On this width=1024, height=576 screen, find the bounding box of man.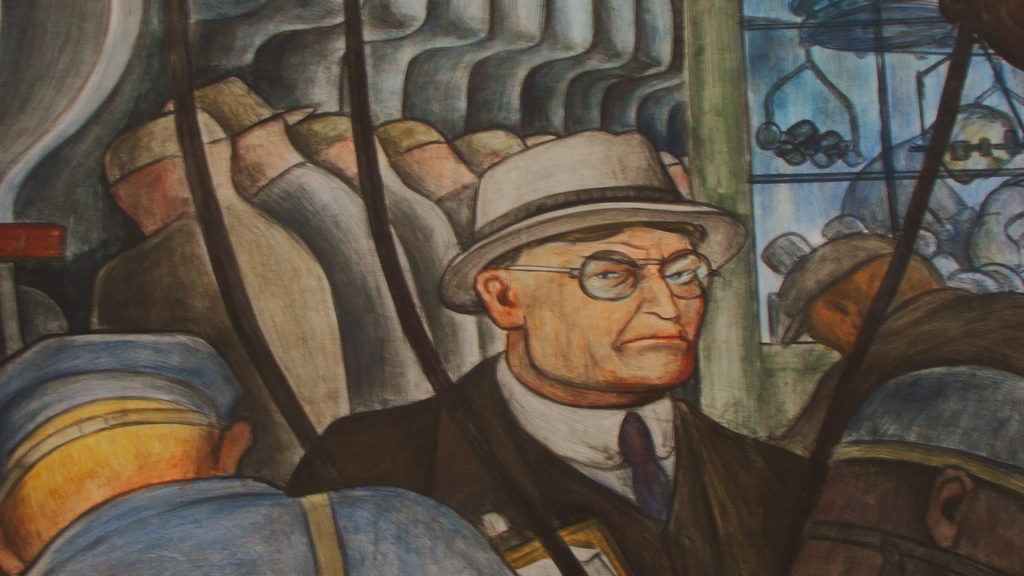
Bounding box: box(785, 364, 1023, 575).
